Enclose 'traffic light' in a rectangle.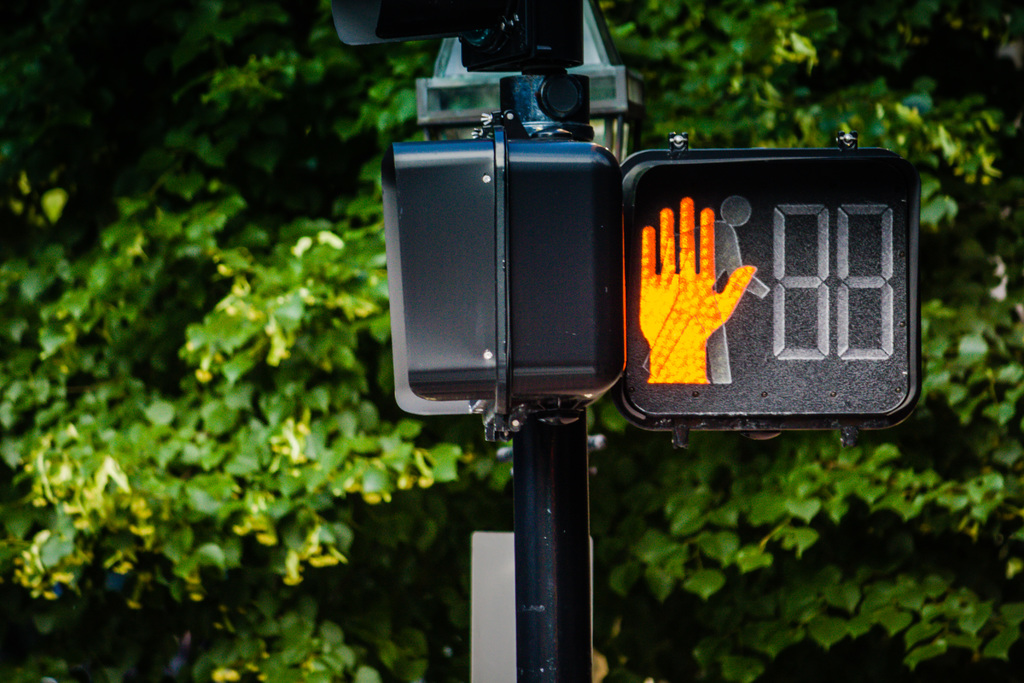
{"x1": 609, "y1": 131, "x2": 924, "y2": 447}.
